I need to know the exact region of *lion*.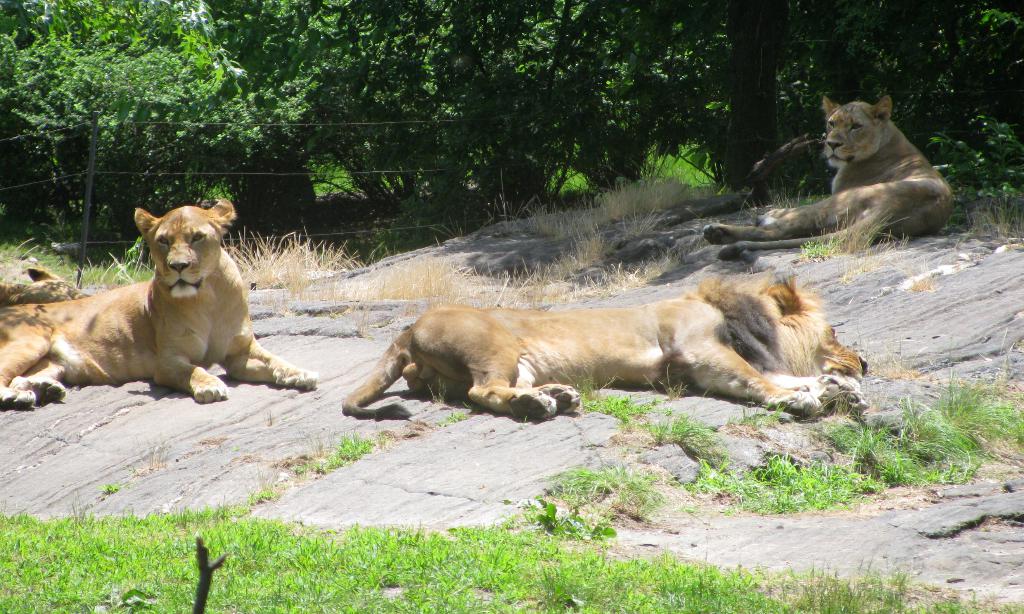
Region: l=708, t=96, r=954, b=261.
